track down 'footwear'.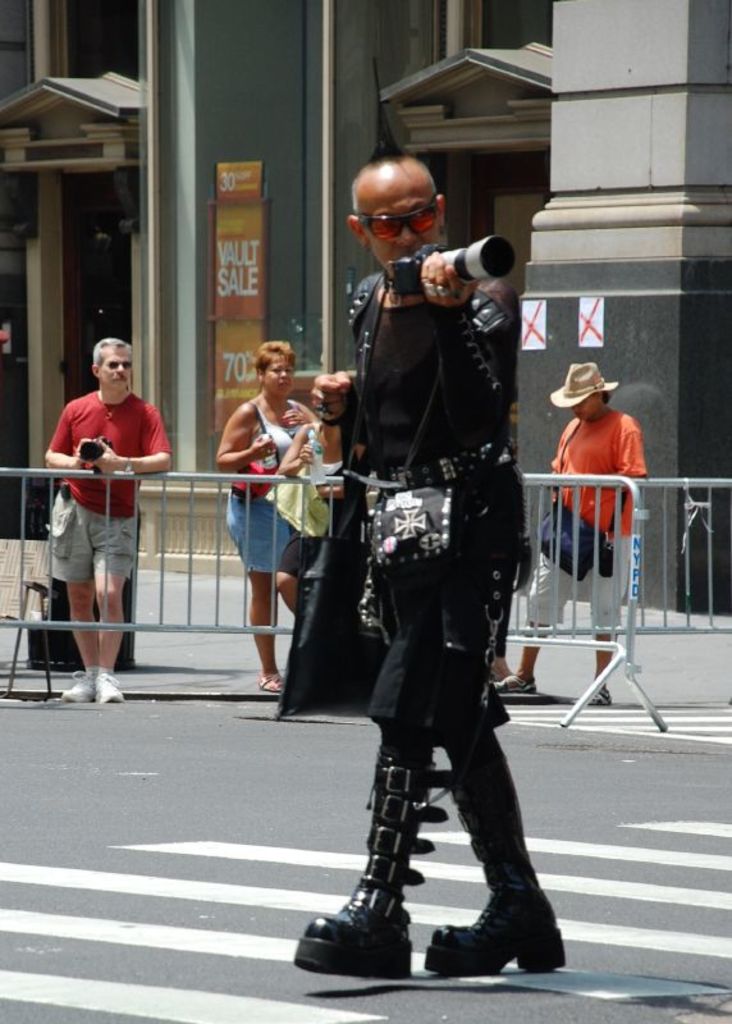
Tracked to [68, 669, 99, 705].
